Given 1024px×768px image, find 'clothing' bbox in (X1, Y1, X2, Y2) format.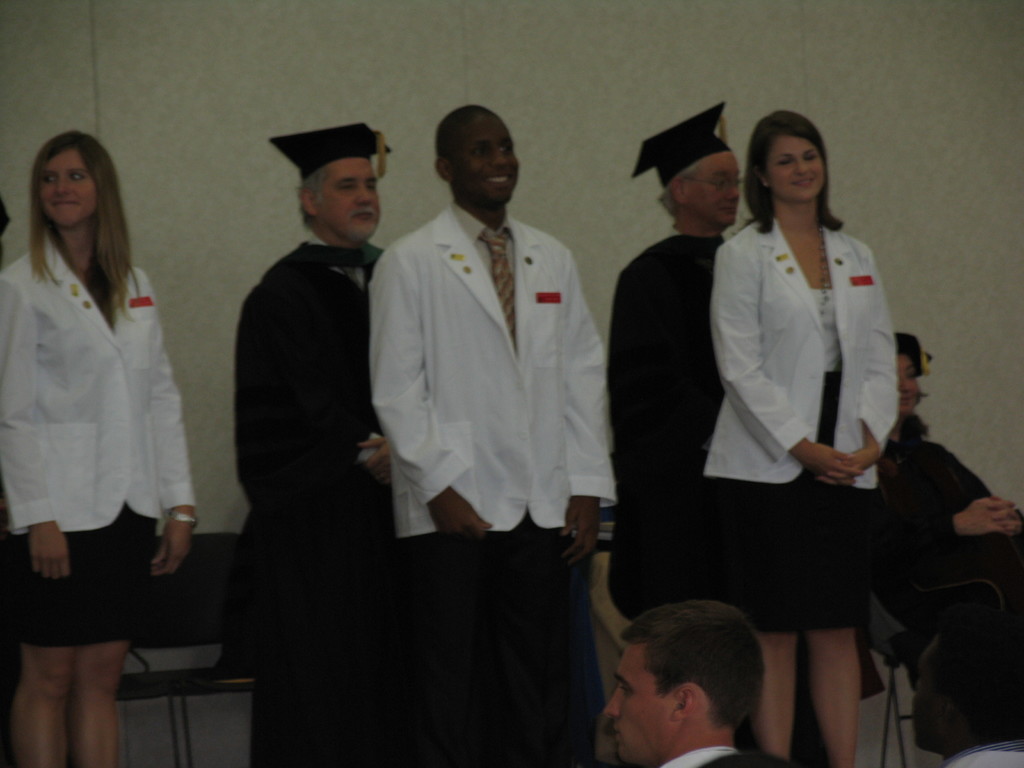
(593, 226, 759, 621).
